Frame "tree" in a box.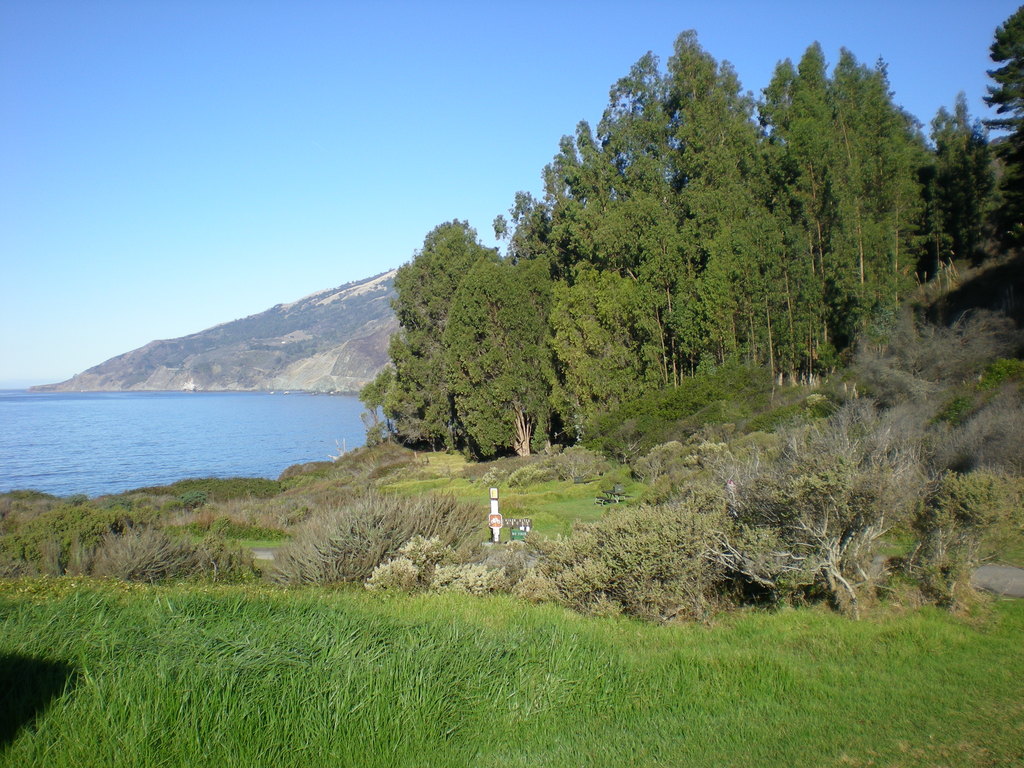
bbox=(981, 2, 1023, 246).
